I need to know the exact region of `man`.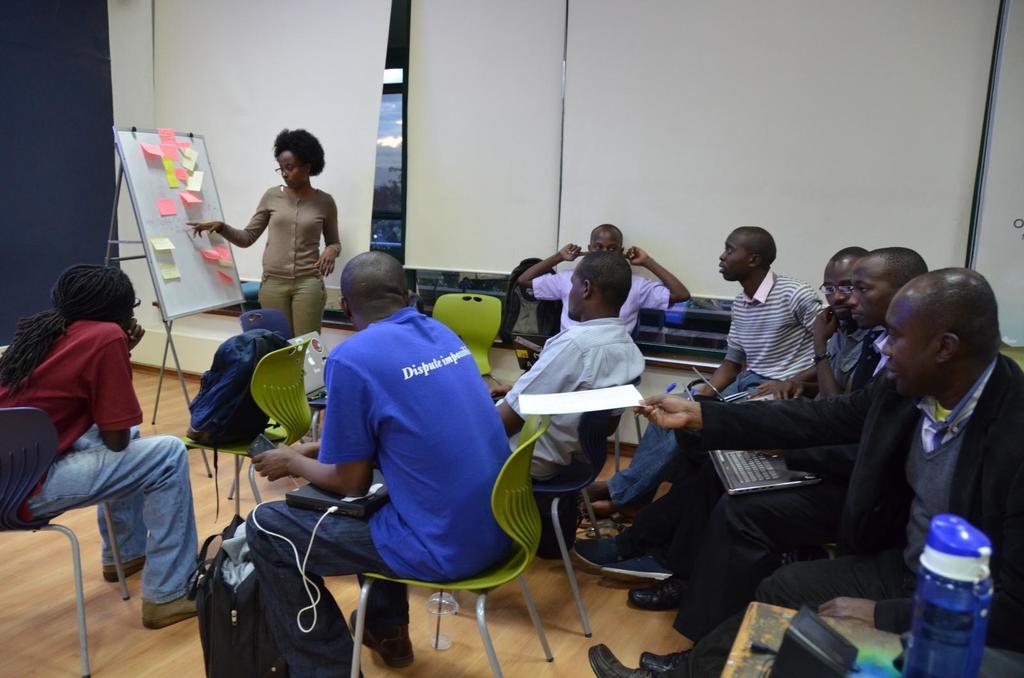
Region: x1=247 y1=249 x2=539 y2=677.
